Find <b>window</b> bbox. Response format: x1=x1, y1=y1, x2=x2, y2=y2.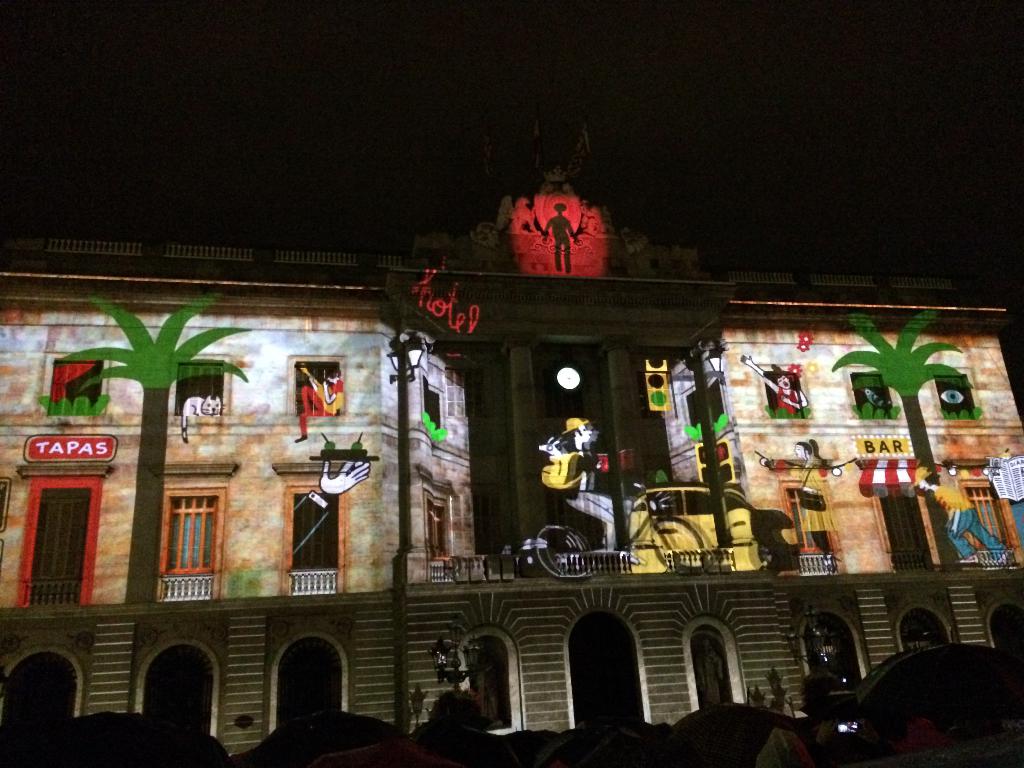
x1=177, y1=362, x2=222, y2=417.
